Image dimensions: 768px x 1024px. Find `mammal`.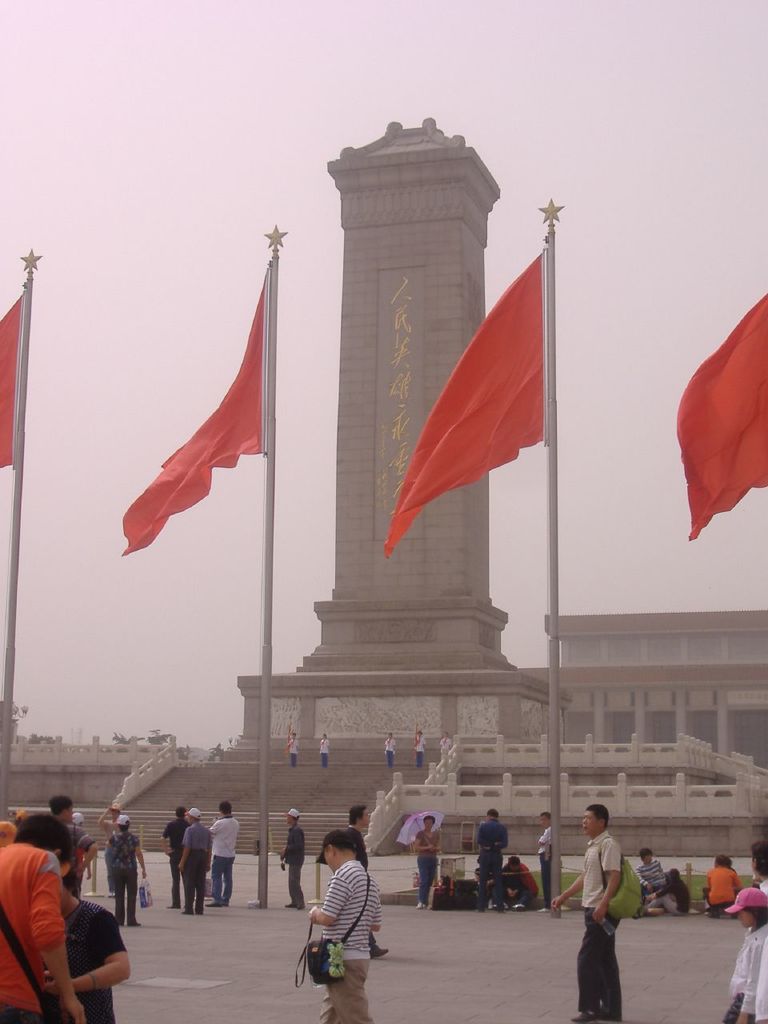
70 810 93 873.
